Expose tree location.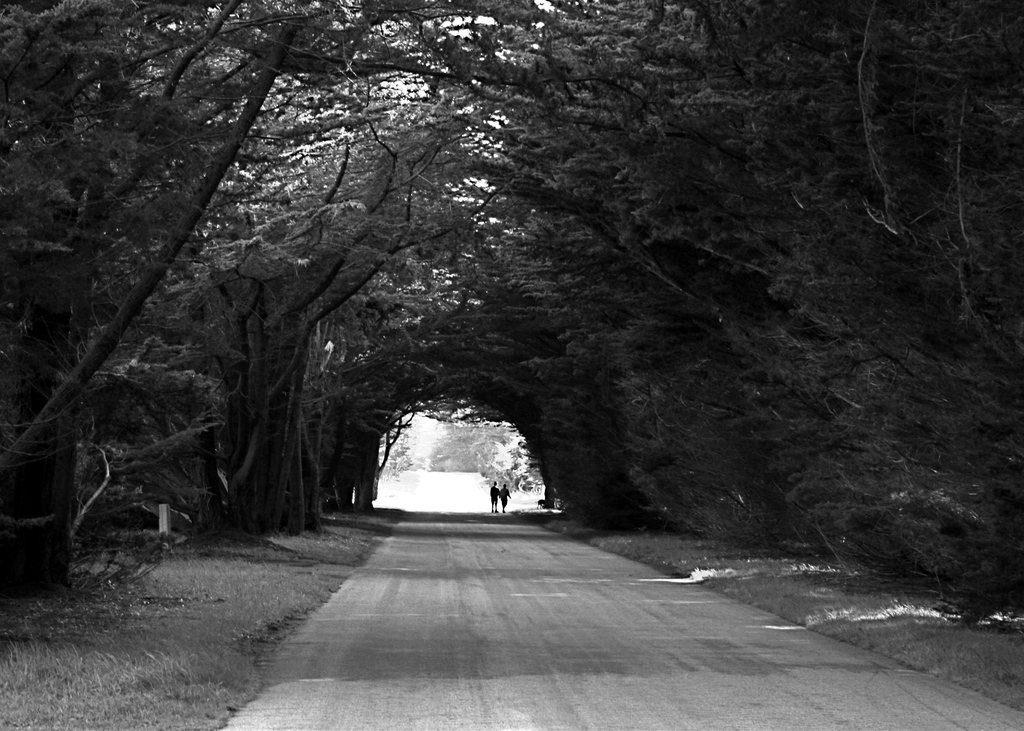
Exposed at pyautogui.locateOnScreen(477, 439, 539, 486).
